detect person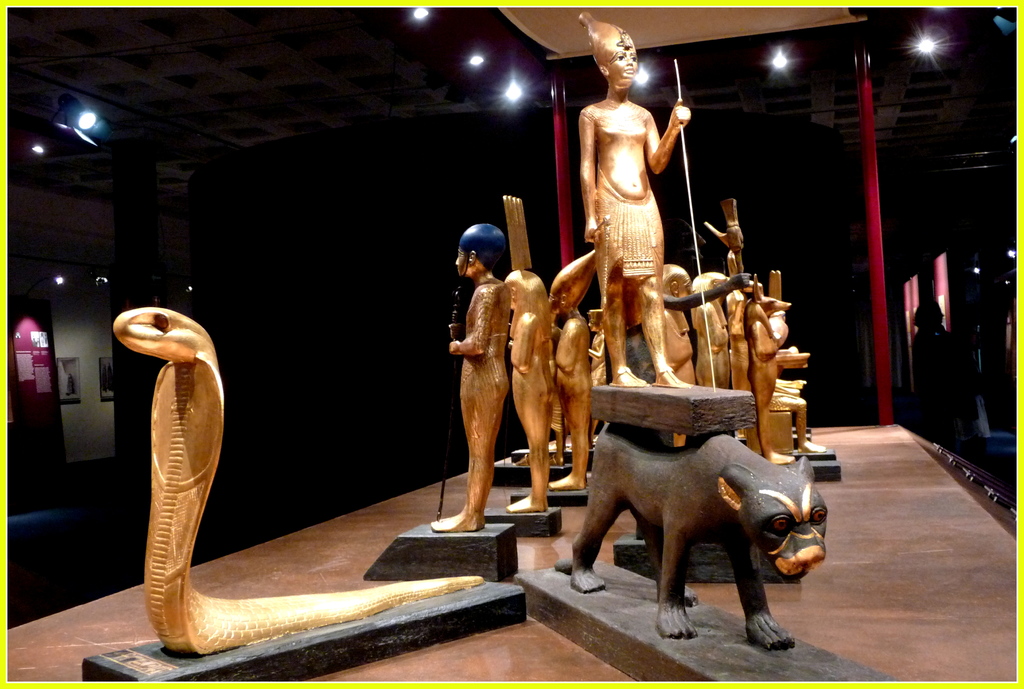
<box>435,226,511,540</box>
